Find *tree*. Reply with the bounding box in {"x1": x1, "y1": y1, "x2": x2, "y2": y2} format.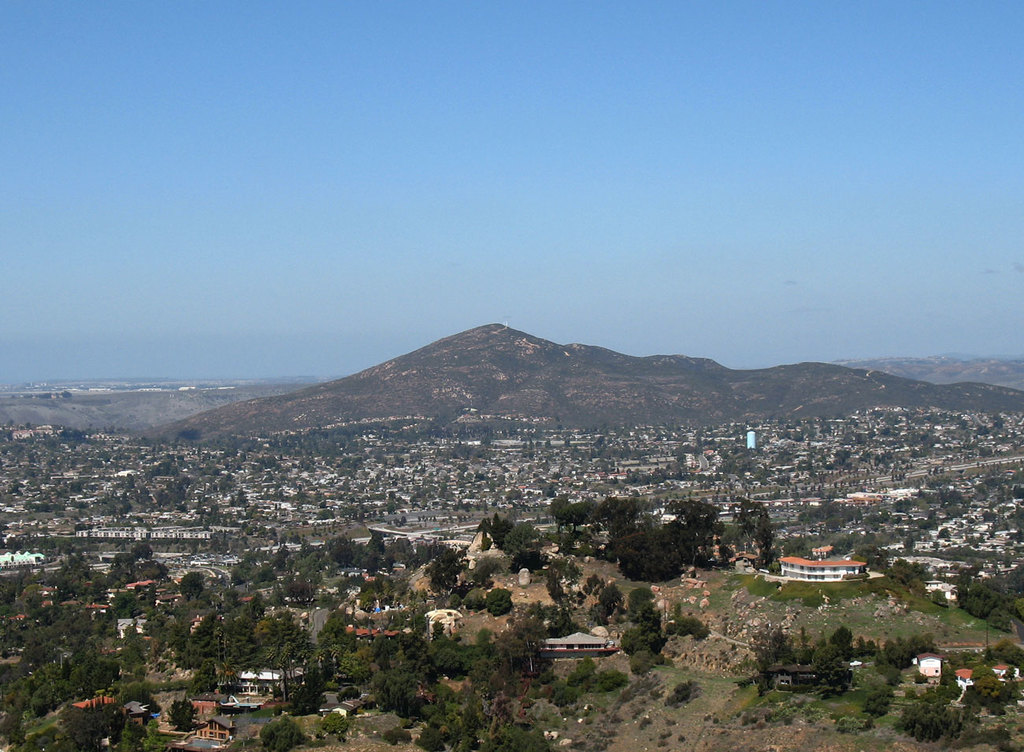
{"x1": 666, "y1": 502, "x2": 725, "y2": 566}.
